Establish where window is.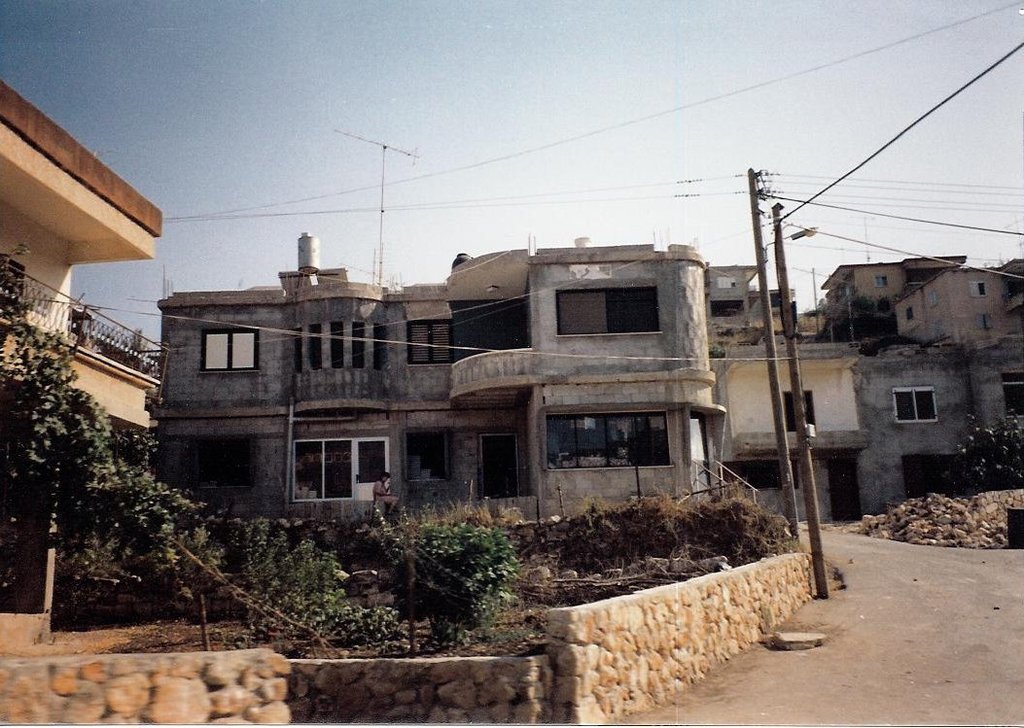
Established at 403:433:447:483.
